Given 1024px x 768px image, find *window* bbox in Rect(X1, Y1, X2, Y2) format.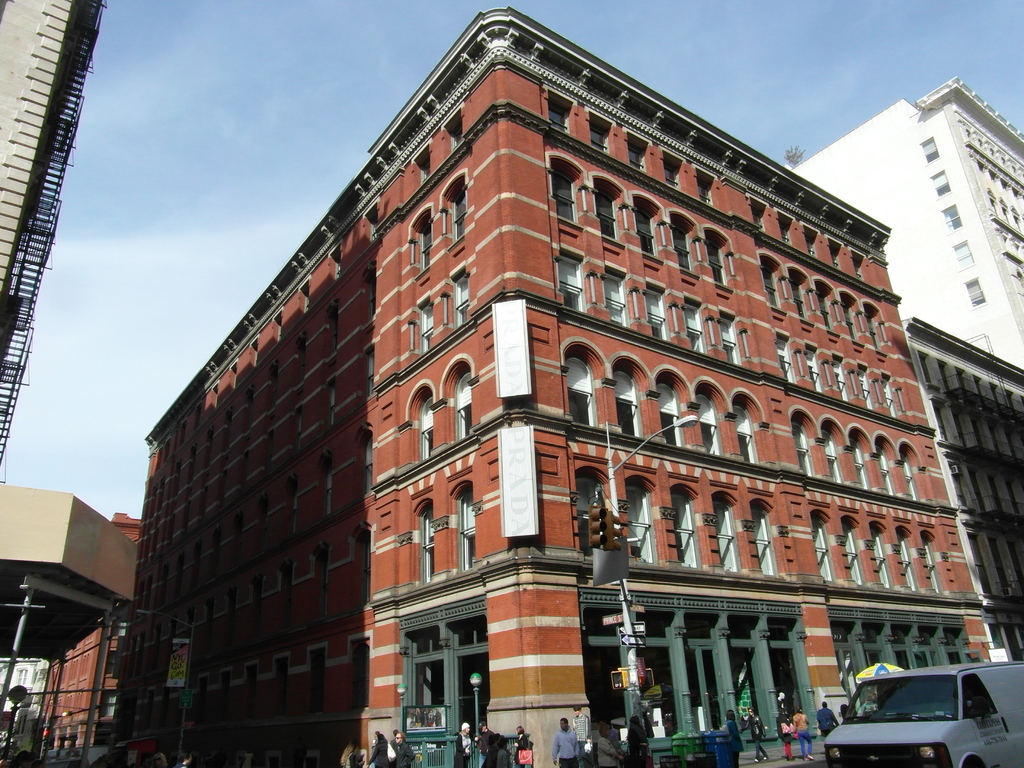
Rect(805, 346, 824, 385).
